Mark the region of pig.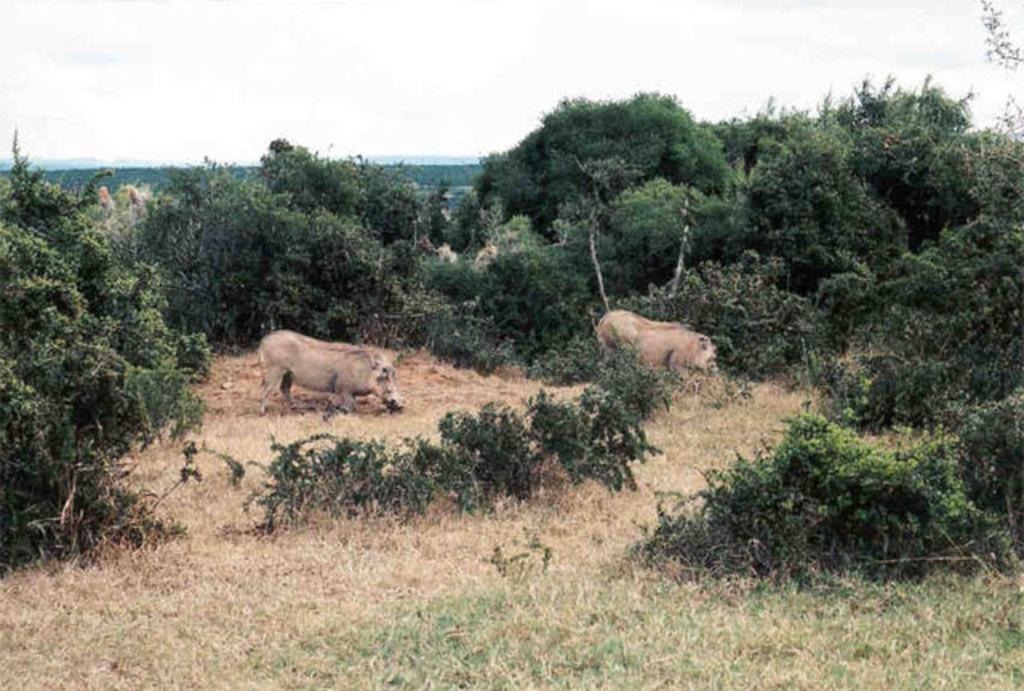
Region: box=[251, 330, 403, 416].
